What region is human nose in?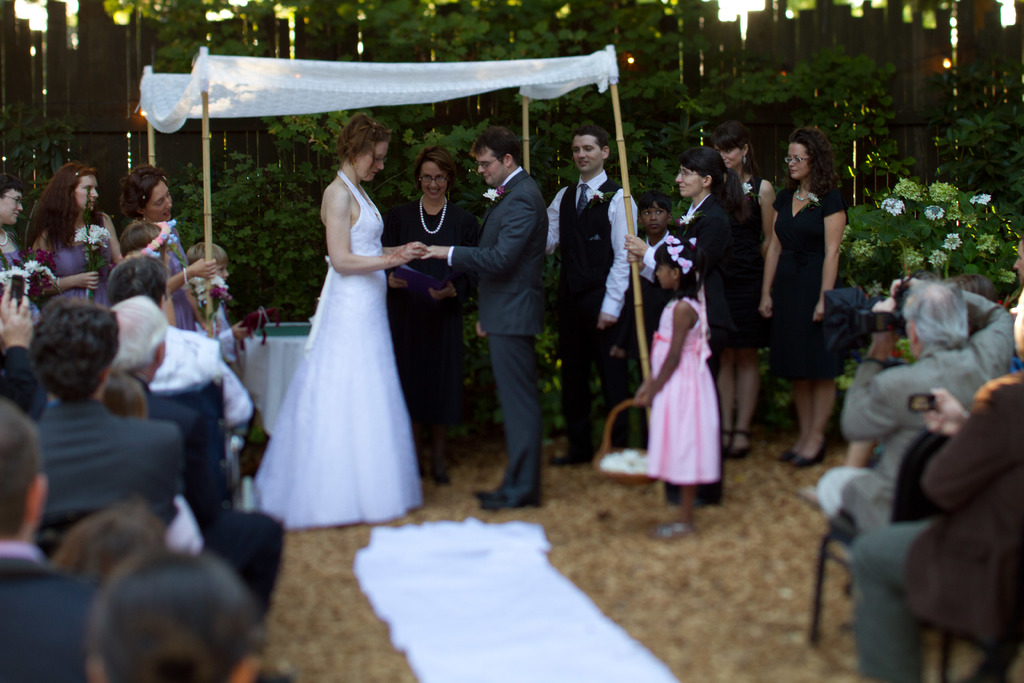
l=719, t=152, r=727, b=158.
